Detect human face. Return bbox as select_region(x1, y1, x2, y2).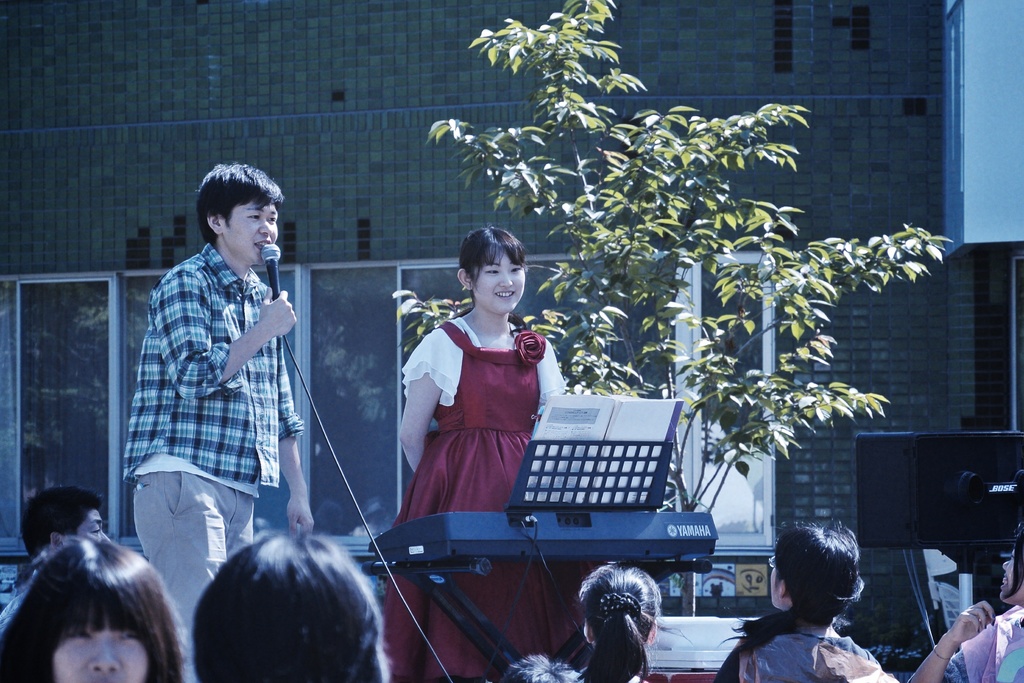
select_region(771, 568, 785, 611).
